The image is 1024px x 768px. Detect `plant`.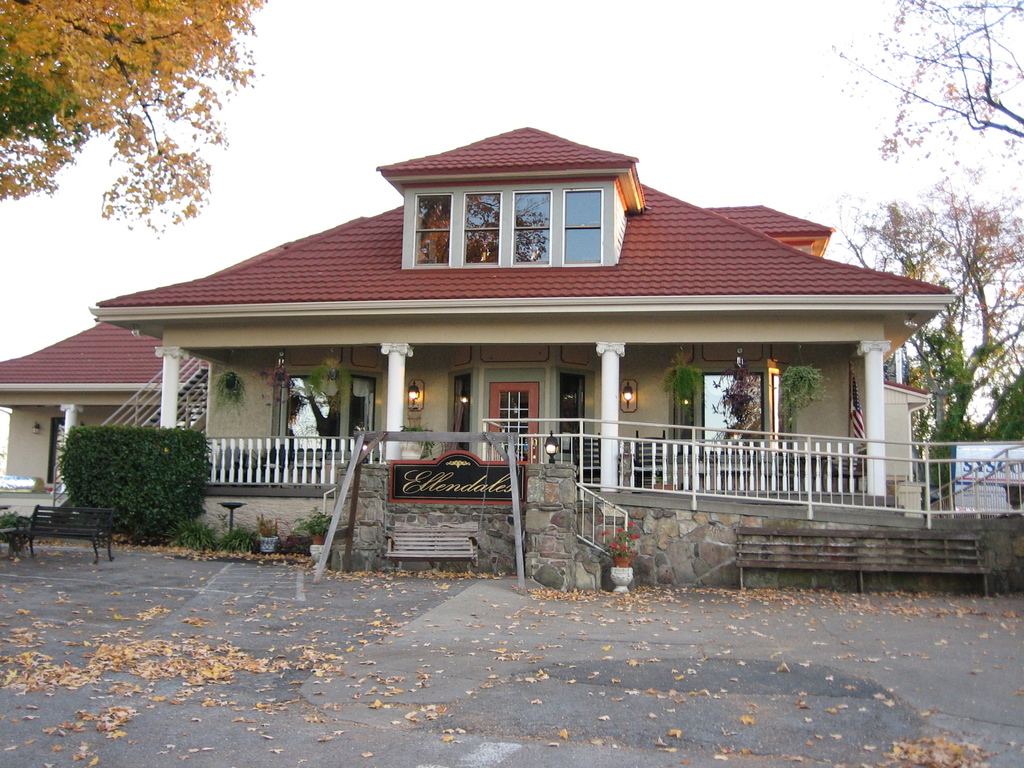
Detection: select_region(1, 510, 25, 541).
